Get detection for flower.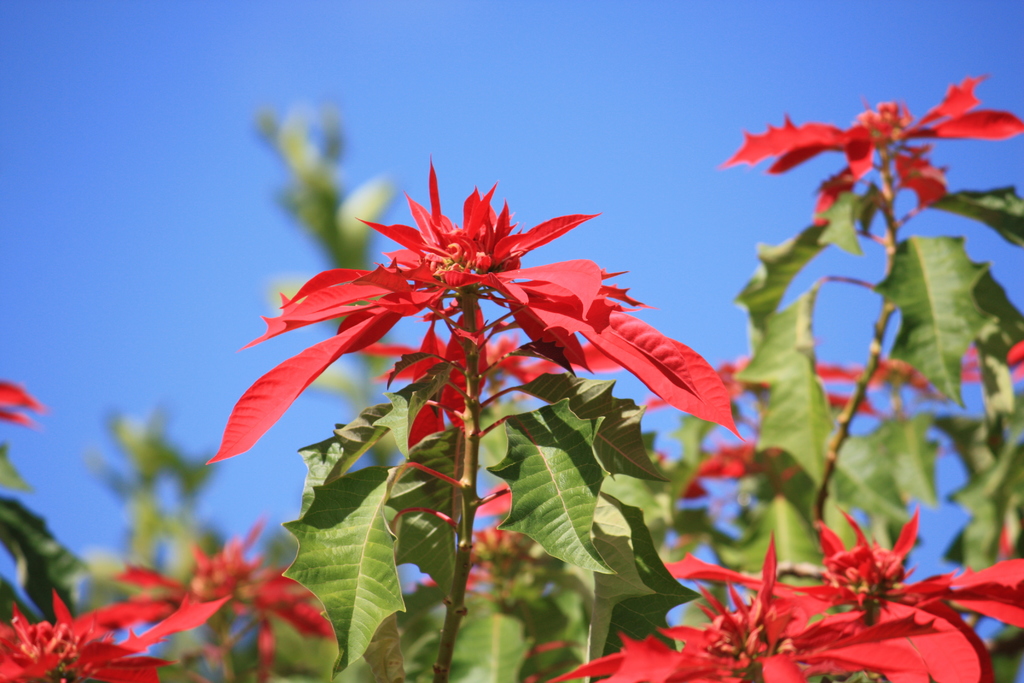
Detection: region(106, 506, 335, 682).
